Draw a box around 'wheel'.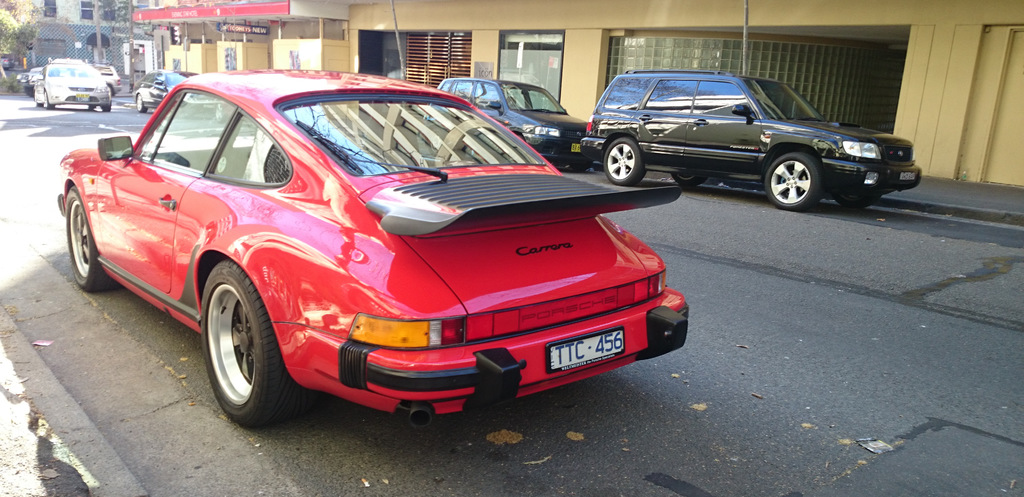
bbox=[66, 185, 120, 293].
